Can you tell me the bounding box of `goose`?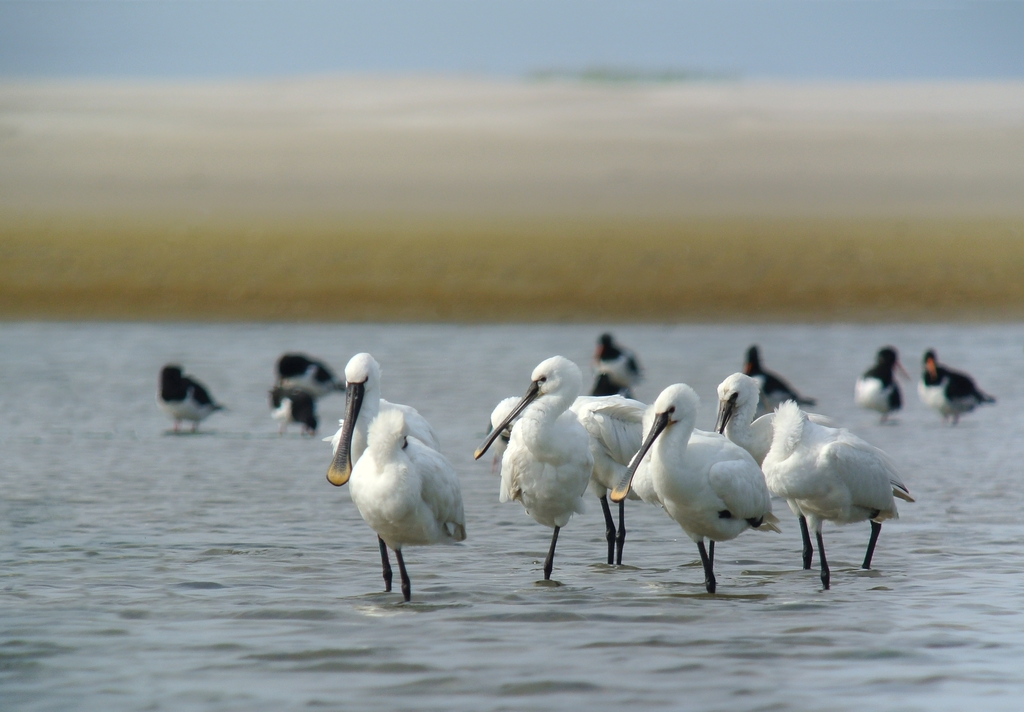
[x1=490, y1=394, x2=652, y2=560].
